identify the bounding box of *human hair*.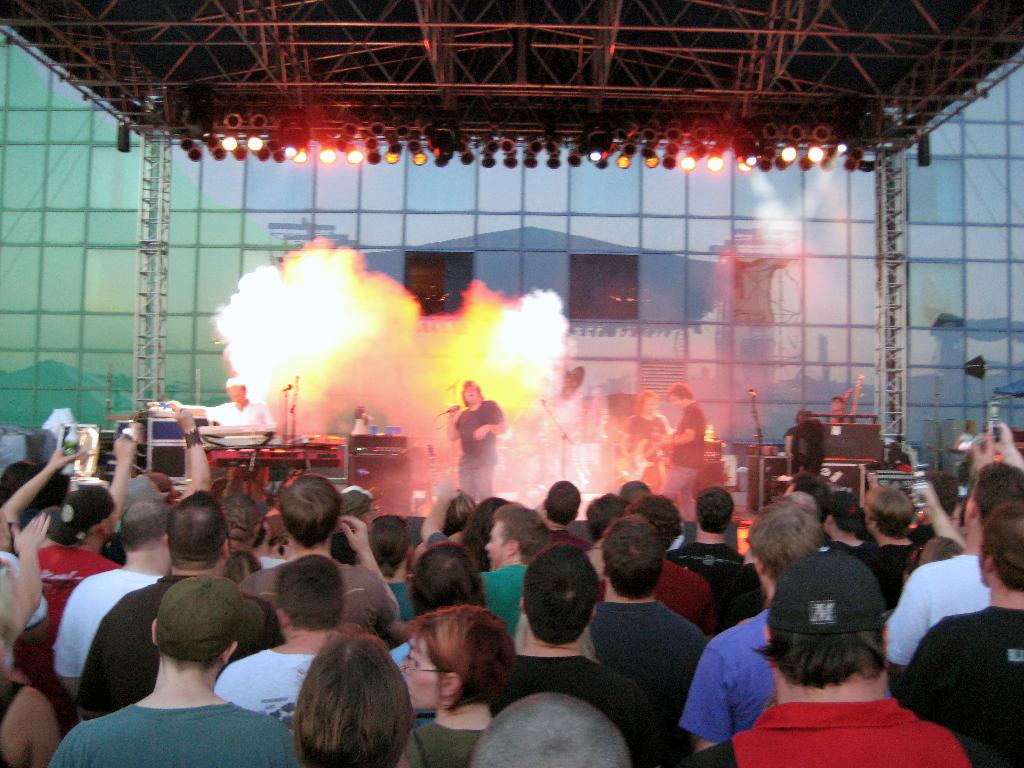
detection(865, 486, 913, 538).
